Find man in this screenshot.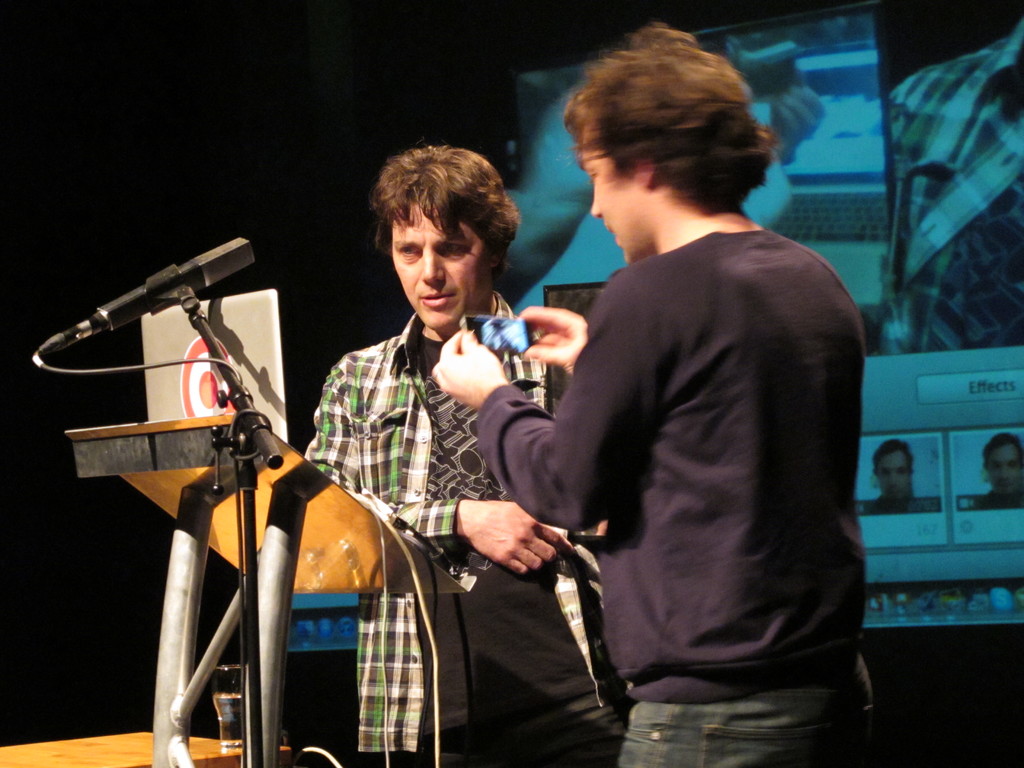
The bounding box for man is BBox(865, 437, 920, 514).
